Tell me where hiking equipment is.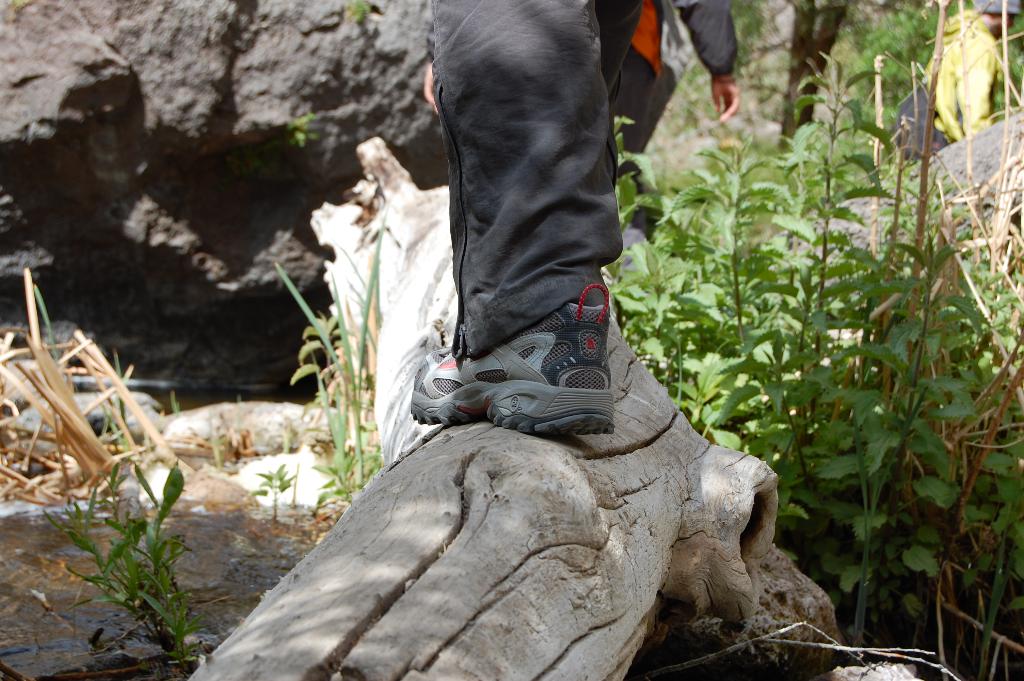
hiking equipment is at rect(413, 286, 611, 437).
